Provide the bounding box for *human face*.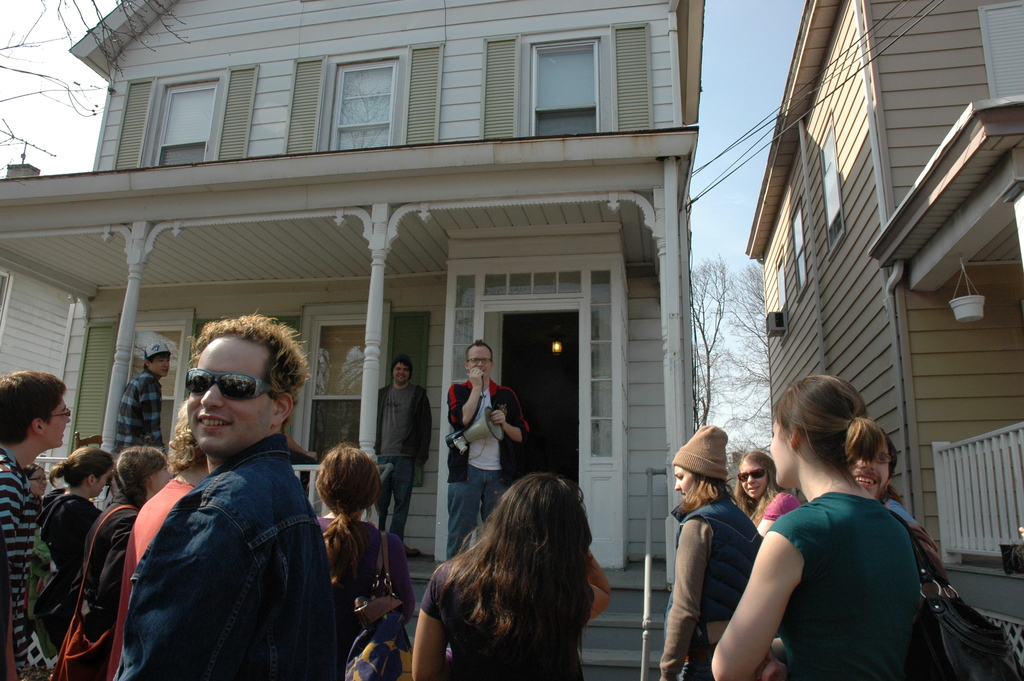
crop(848, 431, 893, 503).
